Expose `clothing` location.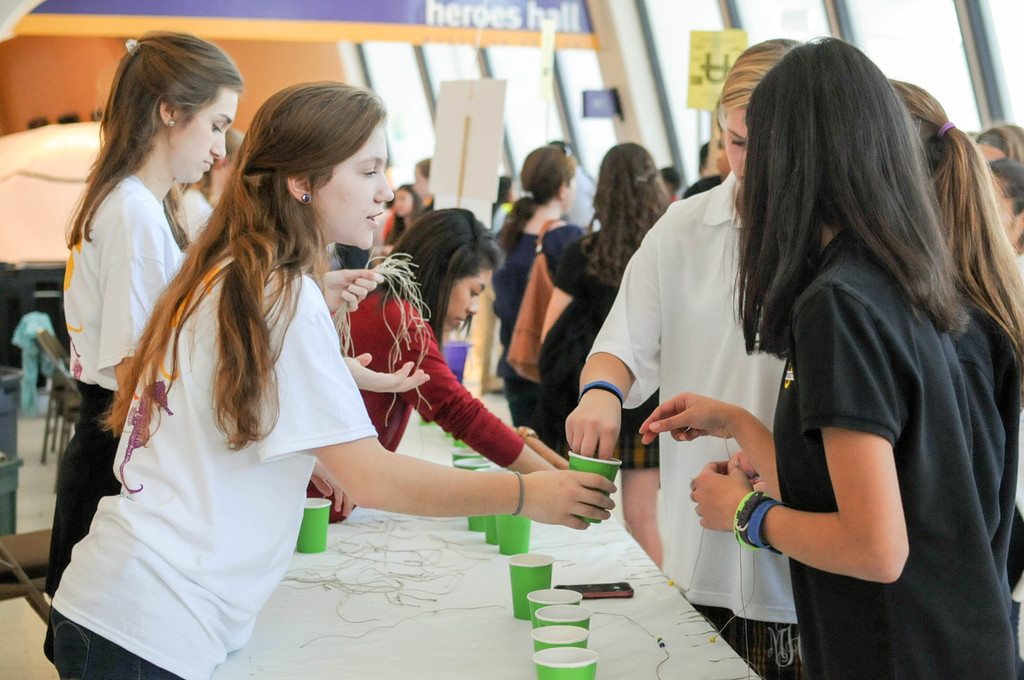
Exposed at locate(492, 213, 572, 421).
